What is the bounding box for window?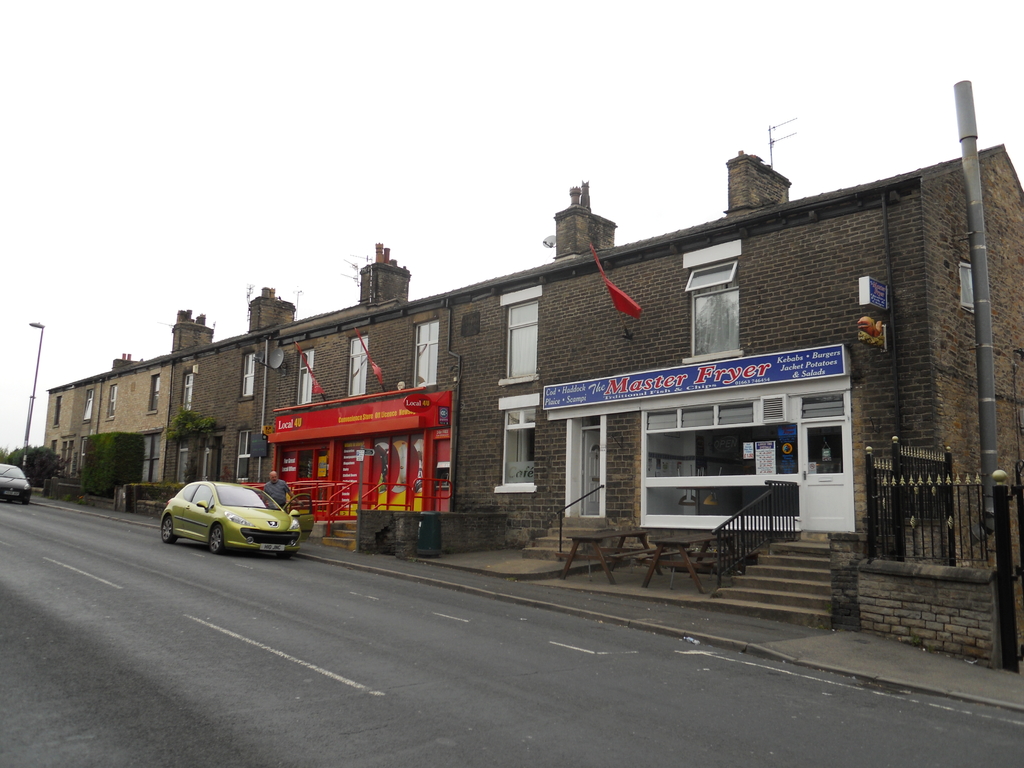
<bbox>50, 394, 61, 430</bbox>.
